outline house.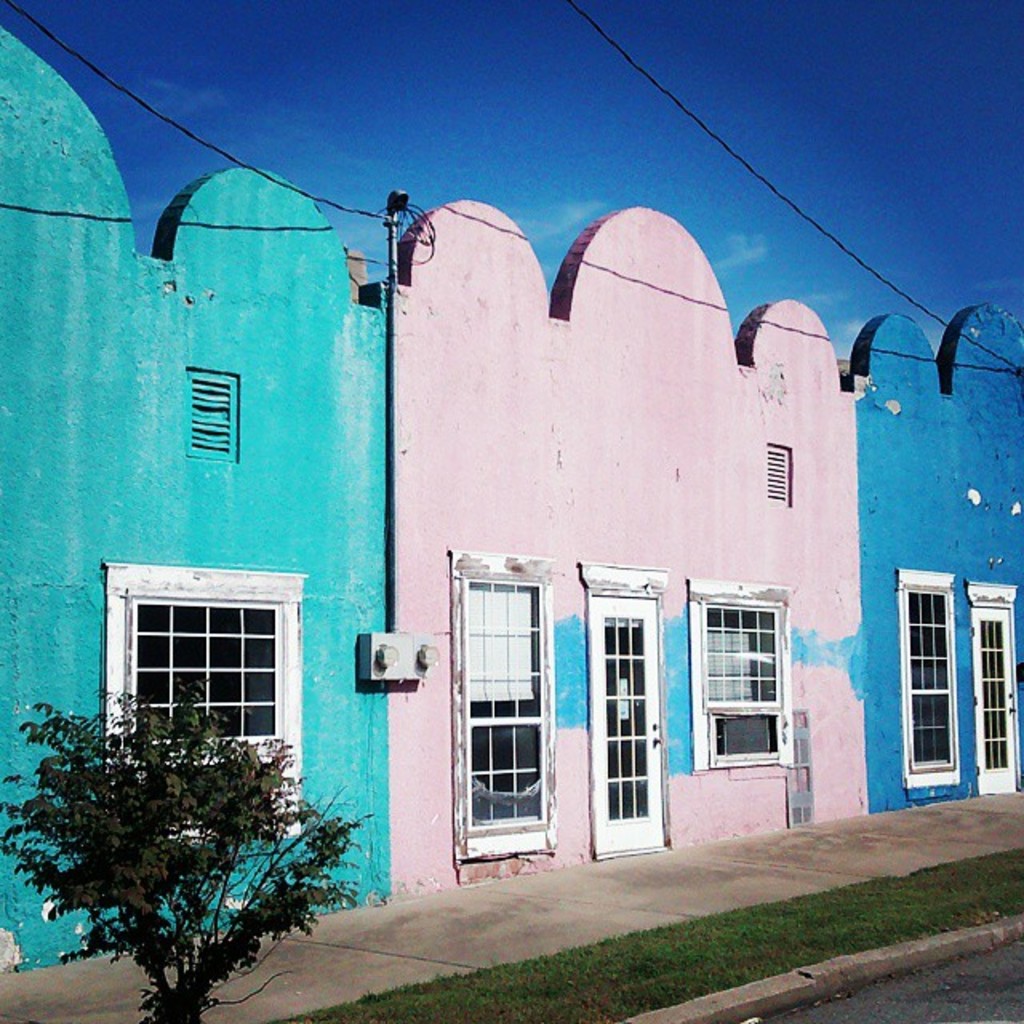
Outline: [x1=850, y1=306, x2=1022, y2=813].
